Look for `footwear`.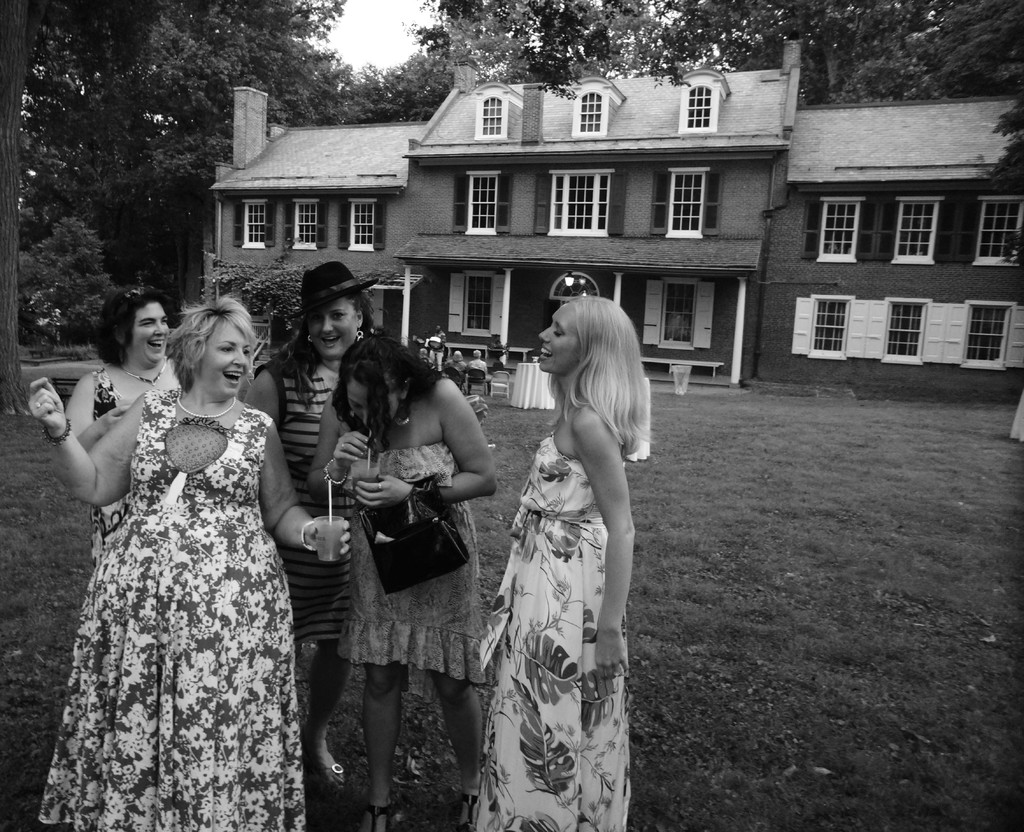
Found: bbox=[451, 785, 478, 831].
